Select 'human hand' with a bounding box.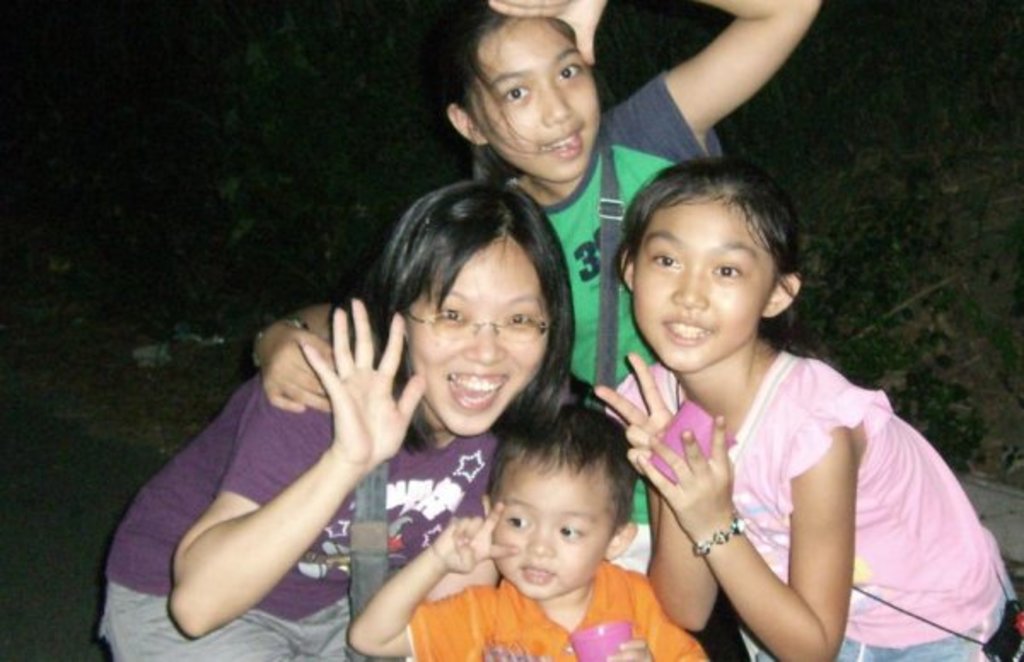
261, 293, 411, 490.
